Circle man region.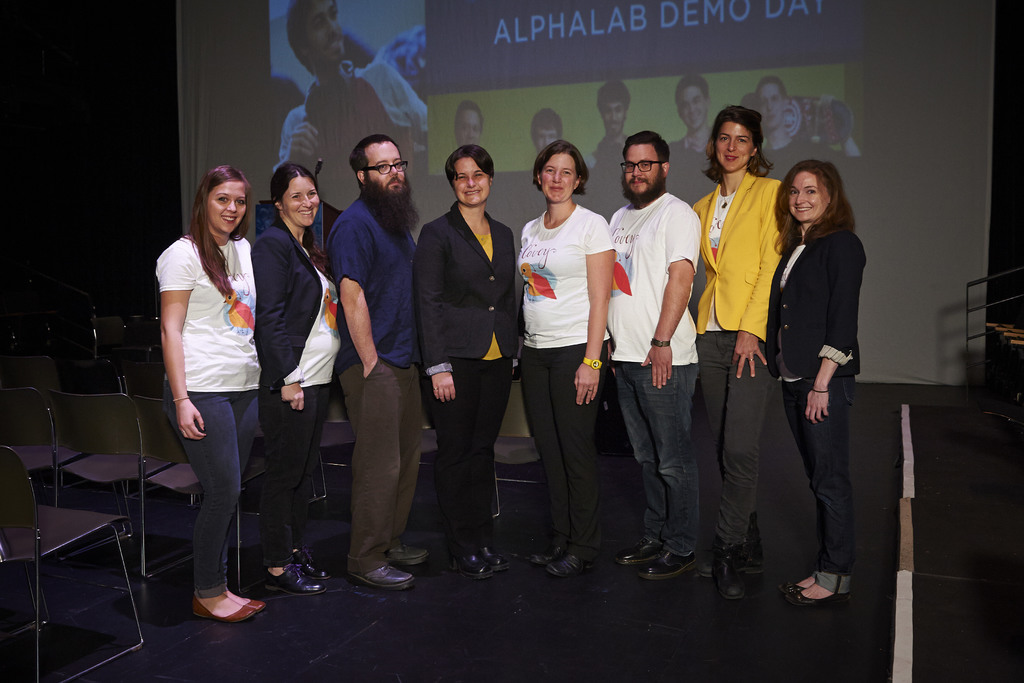
Region: box(589, 80, 634, 183).
